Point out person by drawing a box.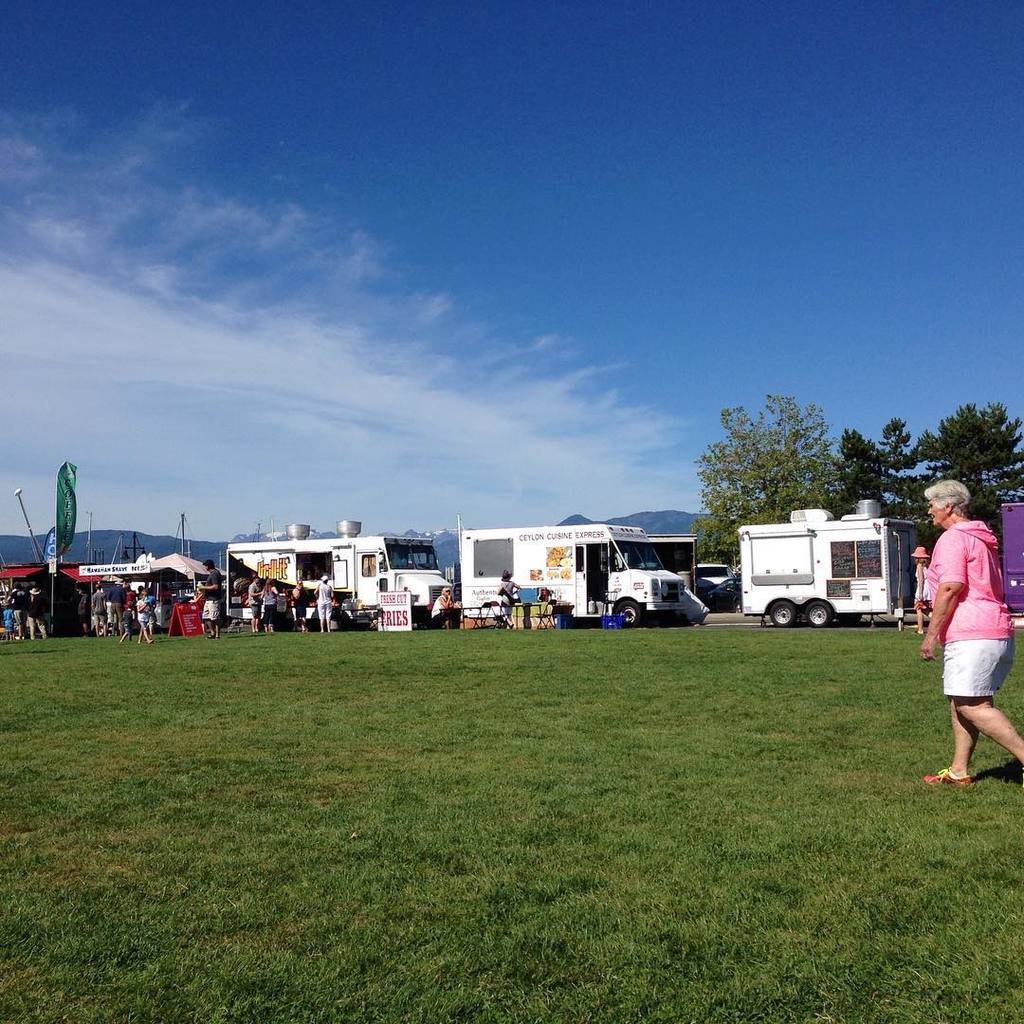
x1=494 y1=571 x2=521 y2=628.
